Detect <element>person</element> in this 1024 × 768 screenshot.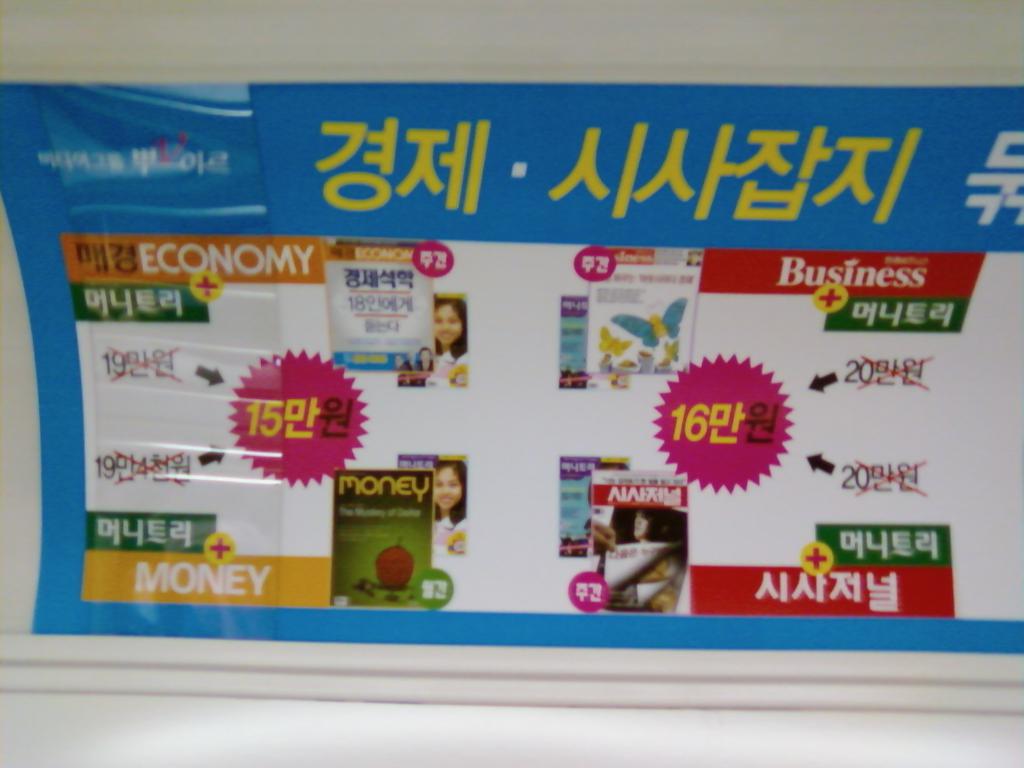
Detection: box=[413, 349, 433, 377].
